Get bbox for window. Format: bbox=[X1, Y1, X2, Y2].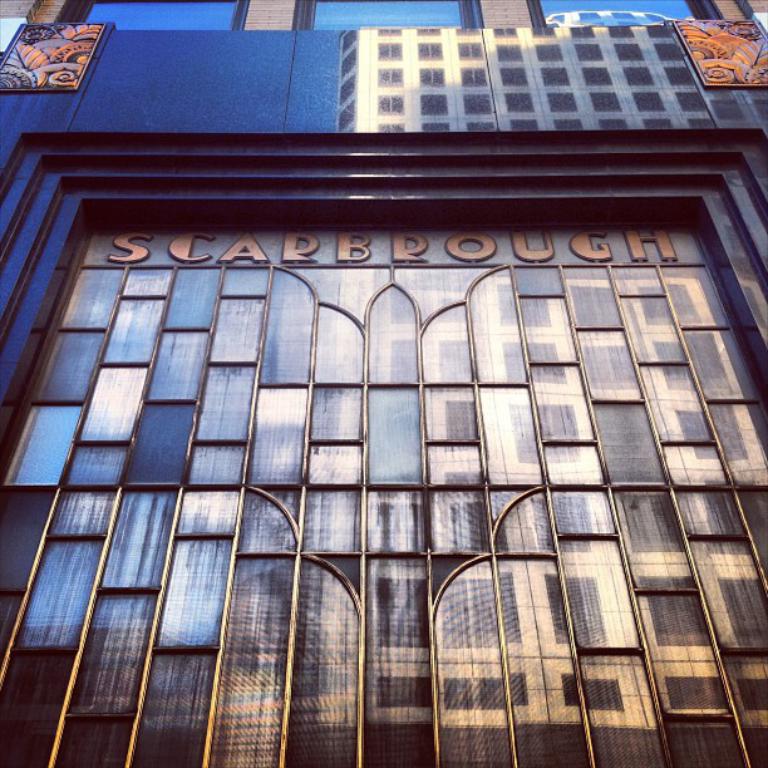
bbox=[535, 0, 696, 26].
